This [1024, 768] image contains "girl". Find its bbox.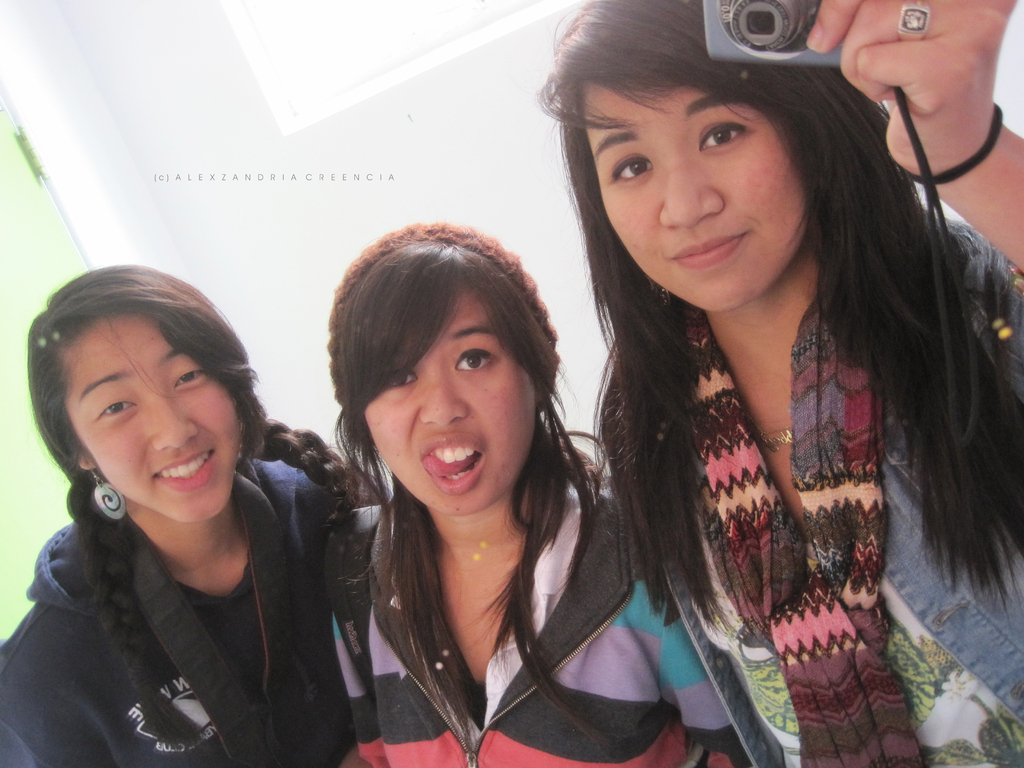
{"left": 0, "top": 268, "right": 355, "bottom": 767}.
